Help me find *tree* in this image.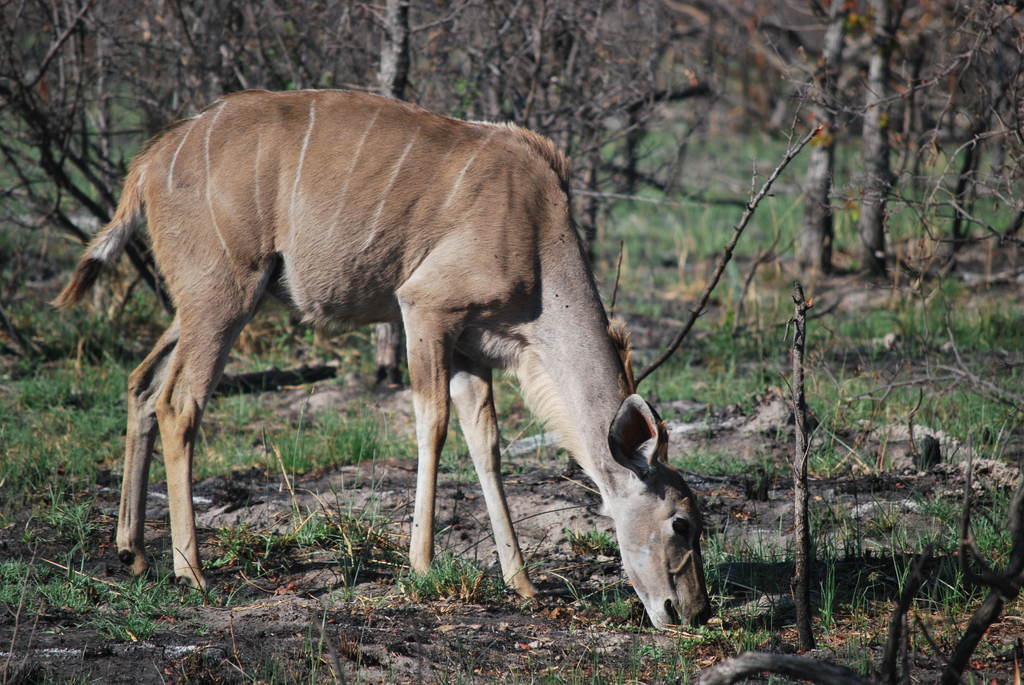
Found it: rect(572, 0, 881, 284).
